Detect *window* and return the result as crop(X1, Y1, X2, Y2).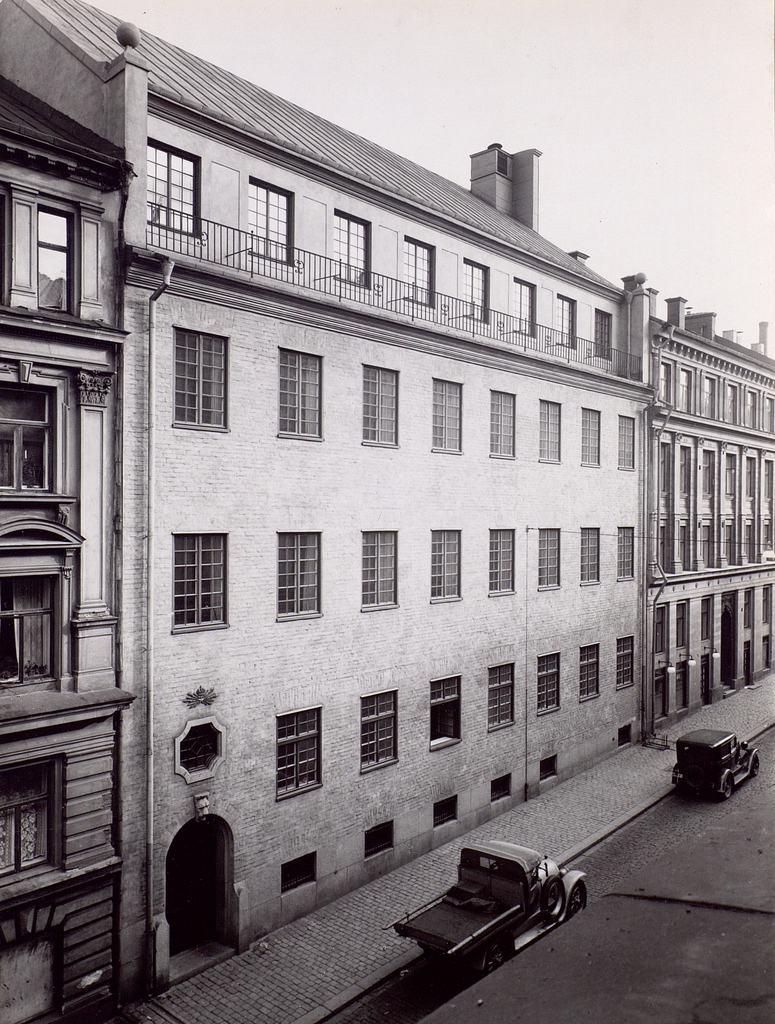
crop(436, 378, 467, 455).
